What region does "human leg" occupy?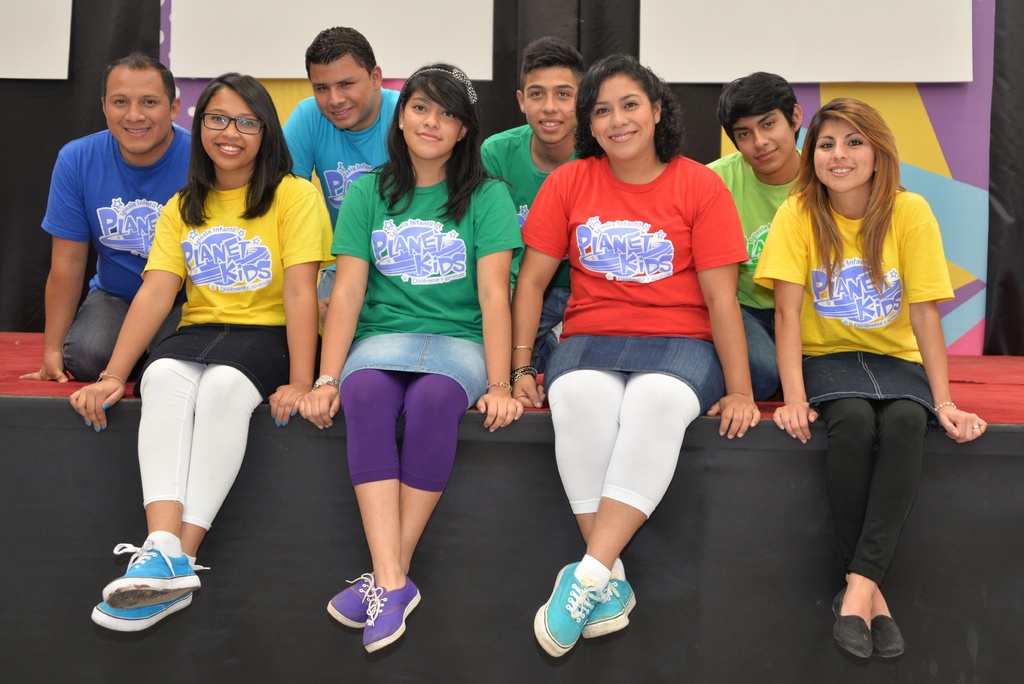
crop(336, 367, 408, 652).
